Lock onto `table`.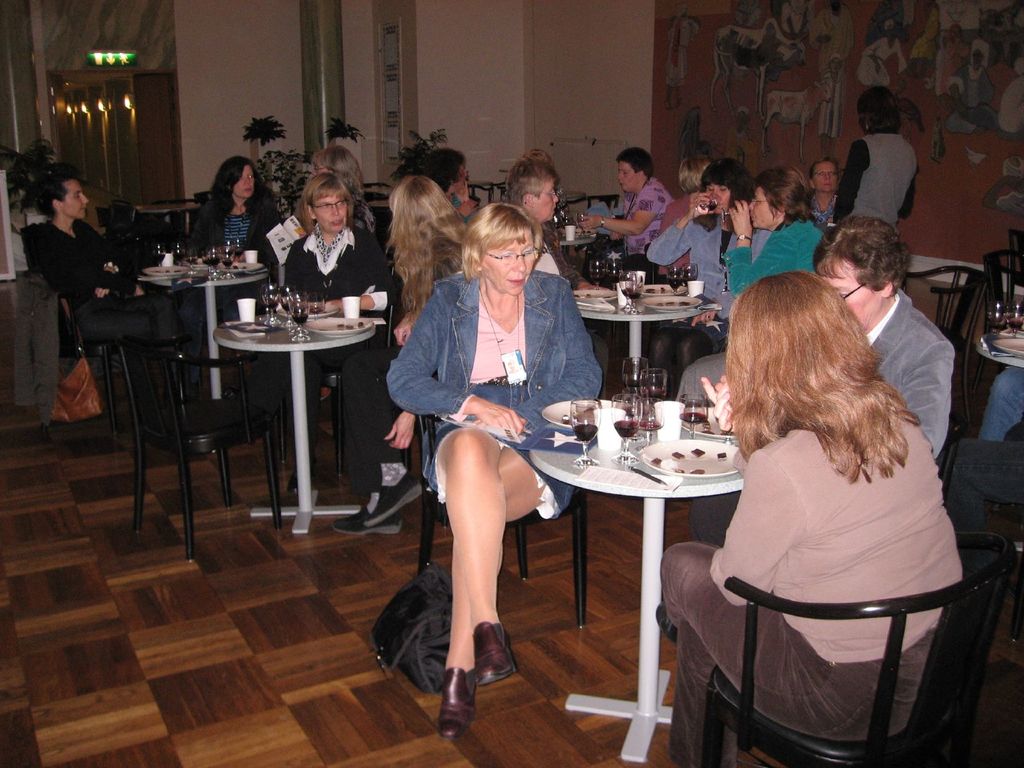
Locked: {"left": 200, "top": 291, "right": 381, "bottom": 522}.
